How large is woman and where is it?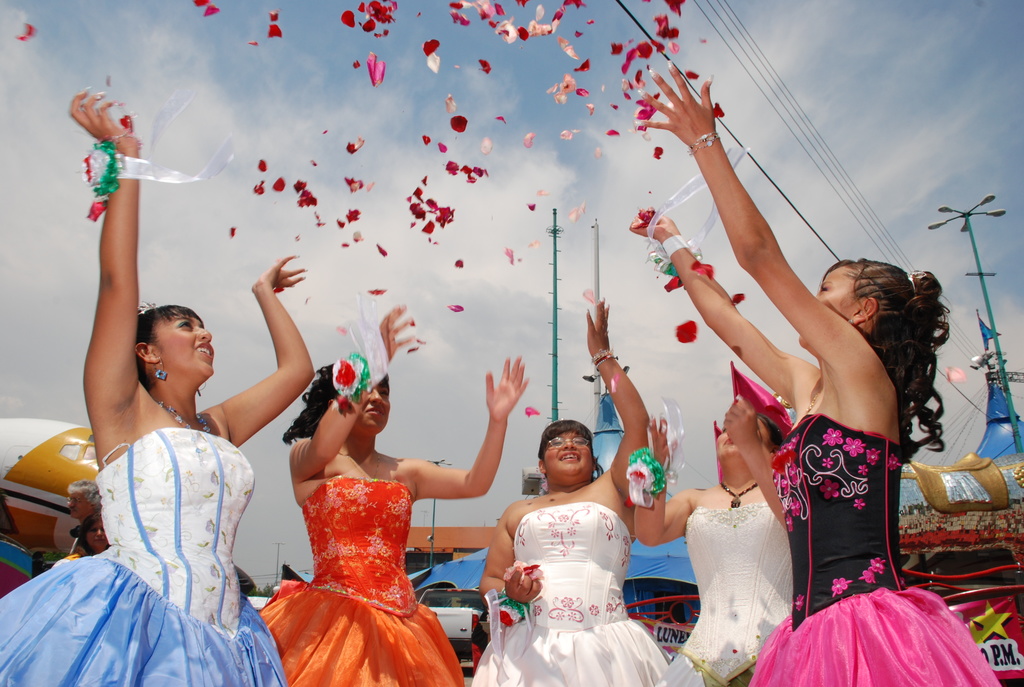
Bounding box: (624,58,1000,686).
